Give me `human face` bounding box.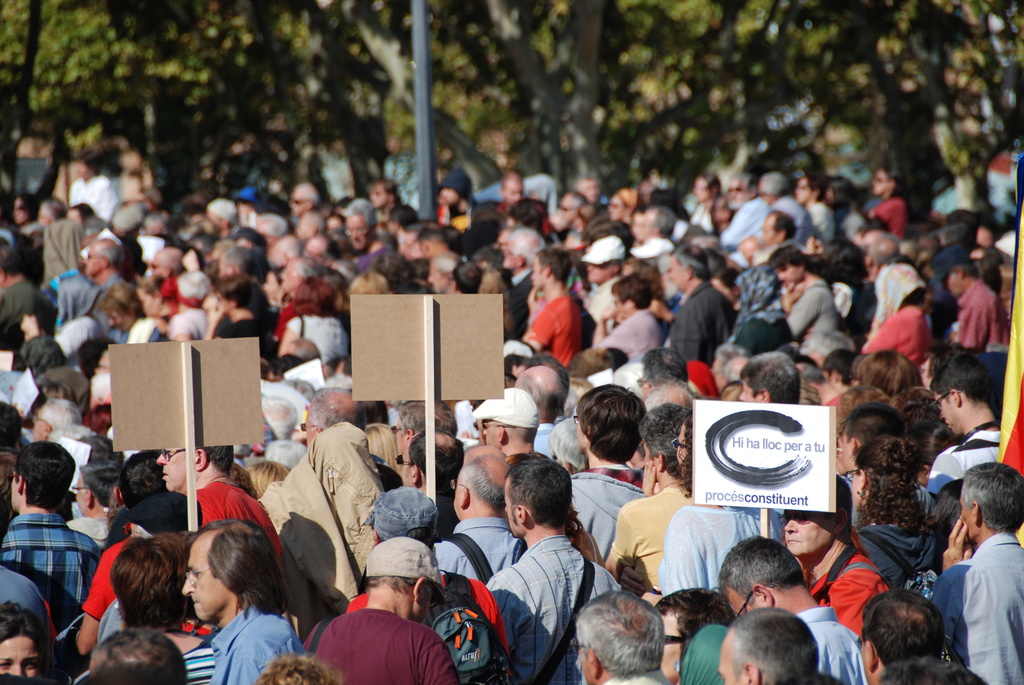
{"x1": 691, "y1": 175, "x2": 709, "y2": 201}.
